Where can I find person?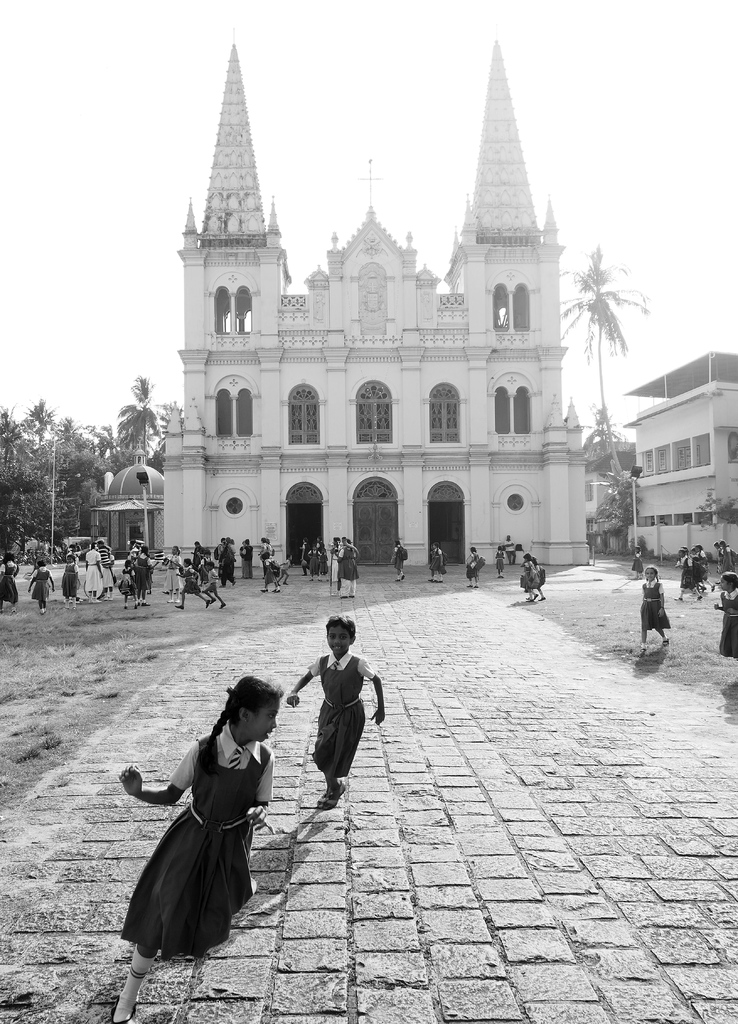
You can find it at (0,547,20,612).
